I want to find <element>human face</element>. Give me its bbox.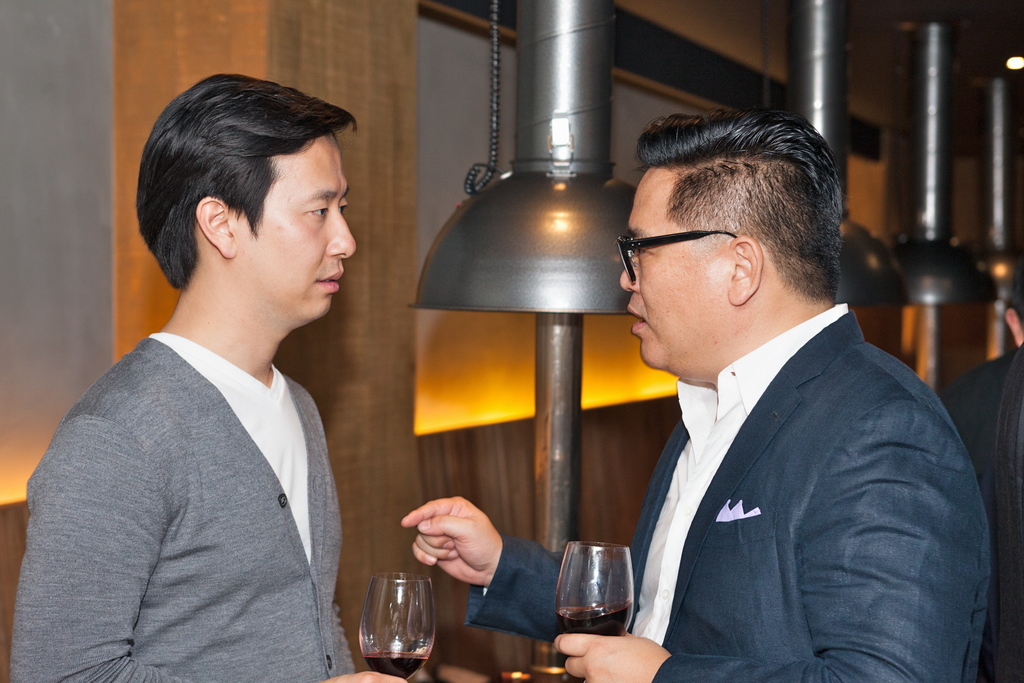
x1=245, y1=136, x2=356, y2=315.
